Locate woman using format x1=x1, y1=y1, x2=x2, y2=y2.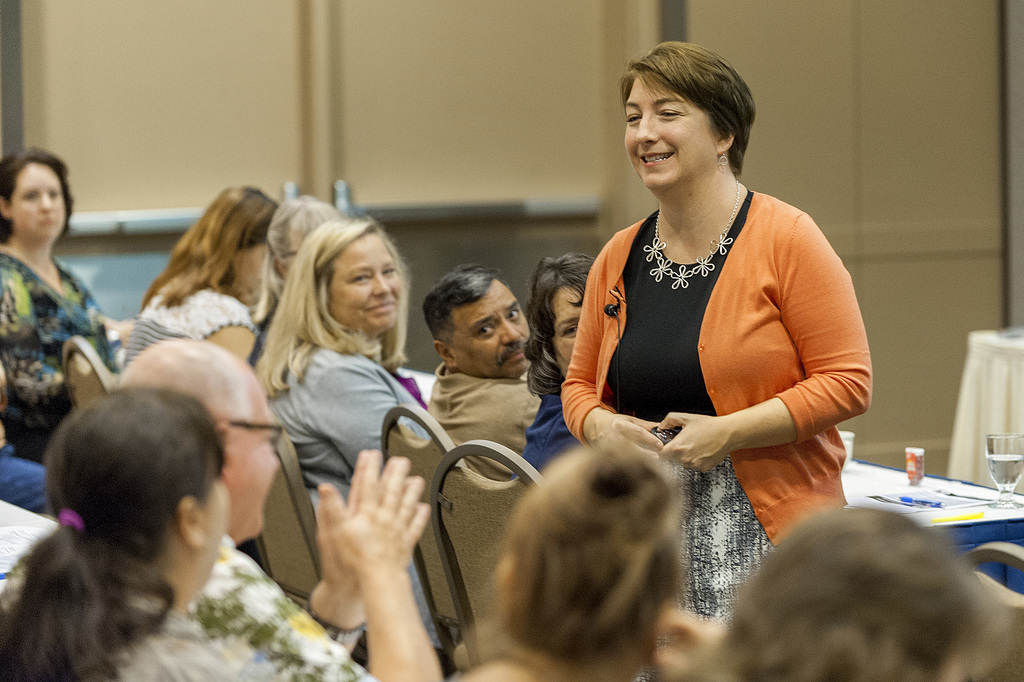
x1=0, y1=424, x2=52, y2=519.
